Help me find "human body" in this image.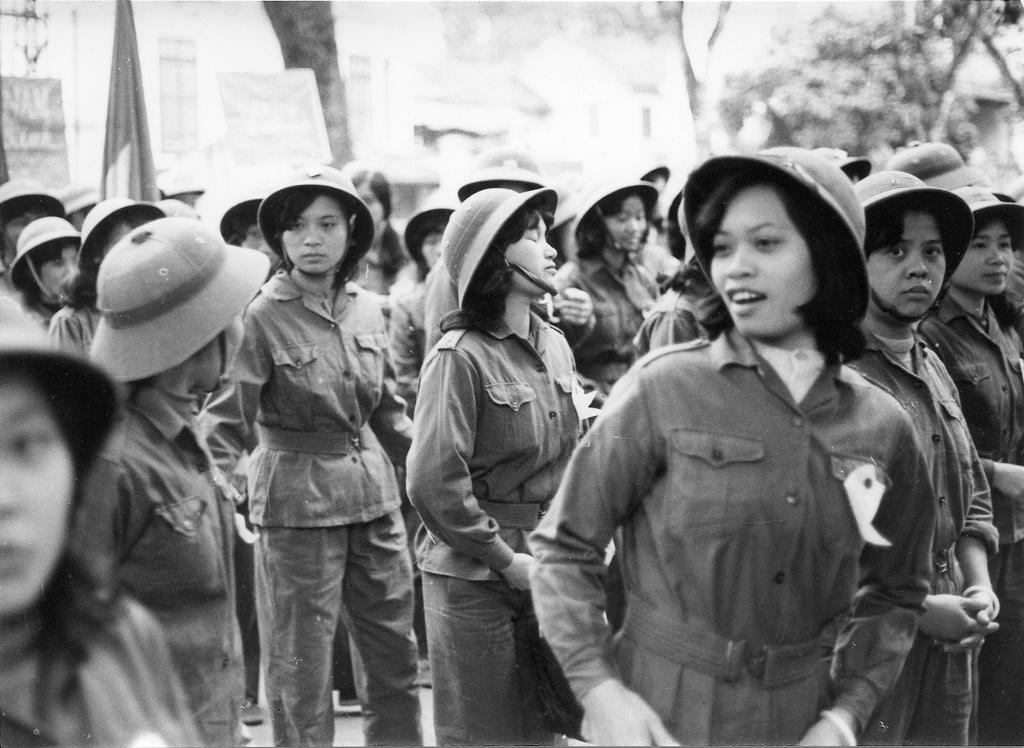
Found it: x1=392, y1=198, x2=451, y2=422.
